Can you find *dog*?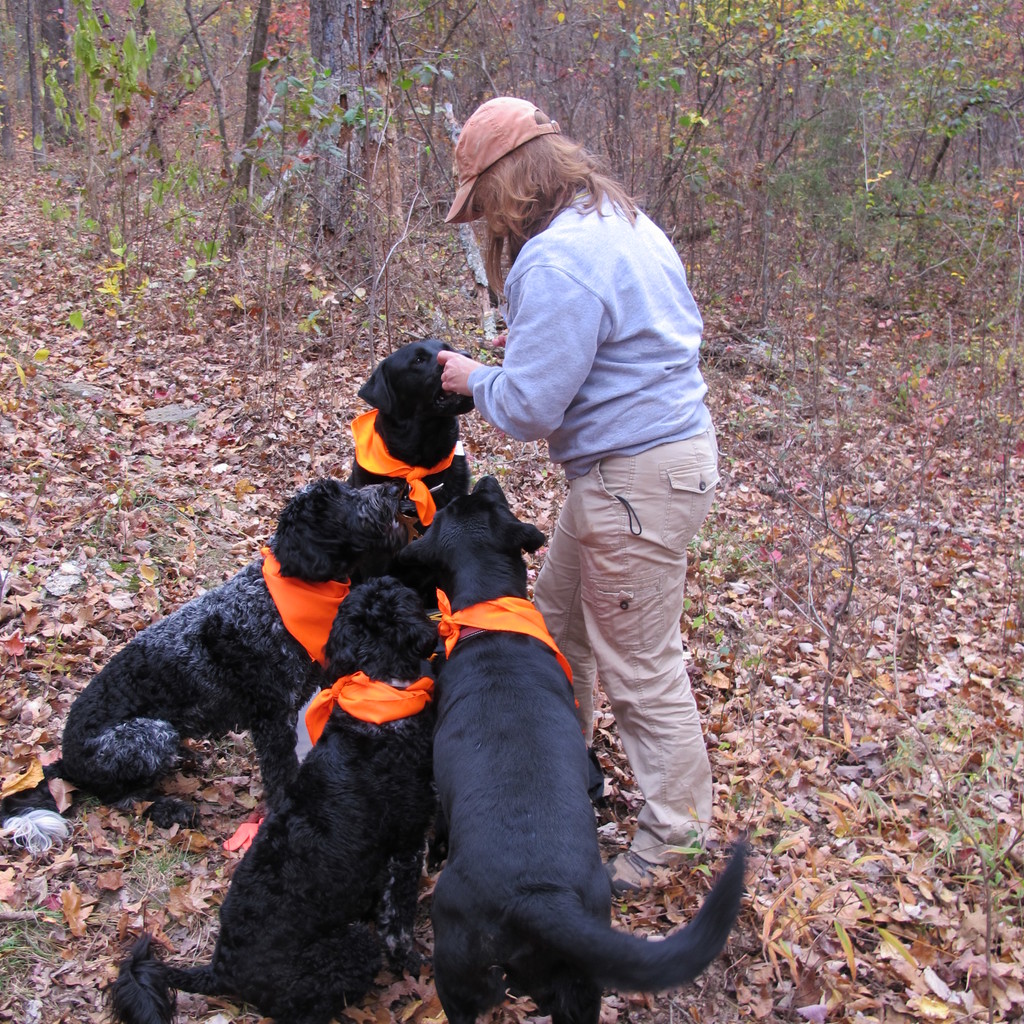
Yes, bounding box: select_region(108, 574, 442, 1023).
